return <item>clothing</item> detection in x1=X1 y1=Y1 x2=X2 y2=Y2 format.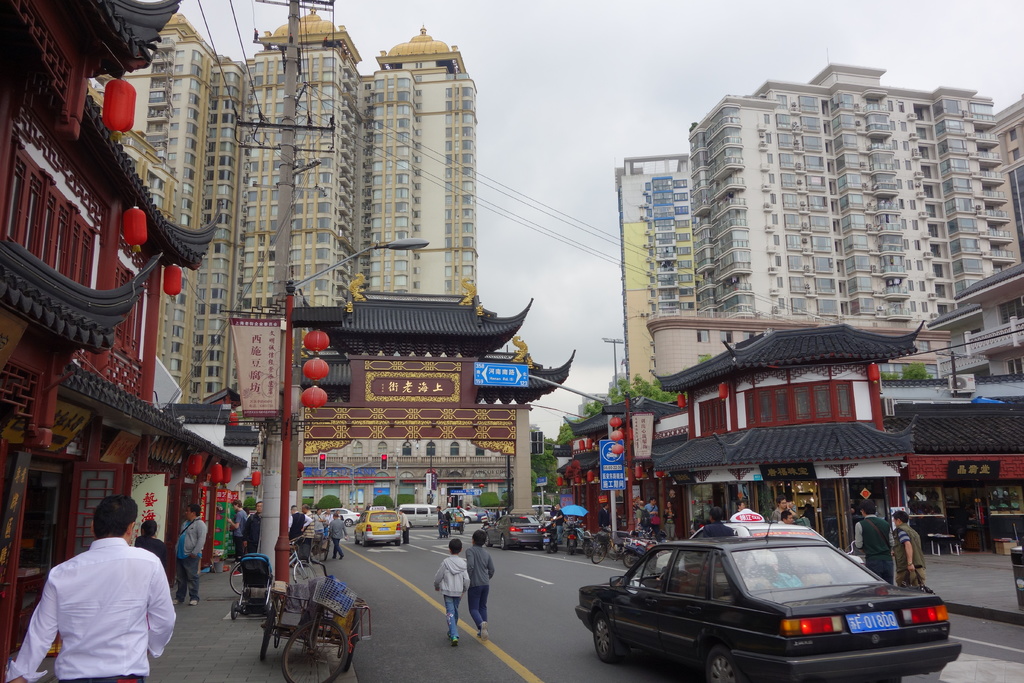
x1=243 y1=512 x2=267 y2=554.
